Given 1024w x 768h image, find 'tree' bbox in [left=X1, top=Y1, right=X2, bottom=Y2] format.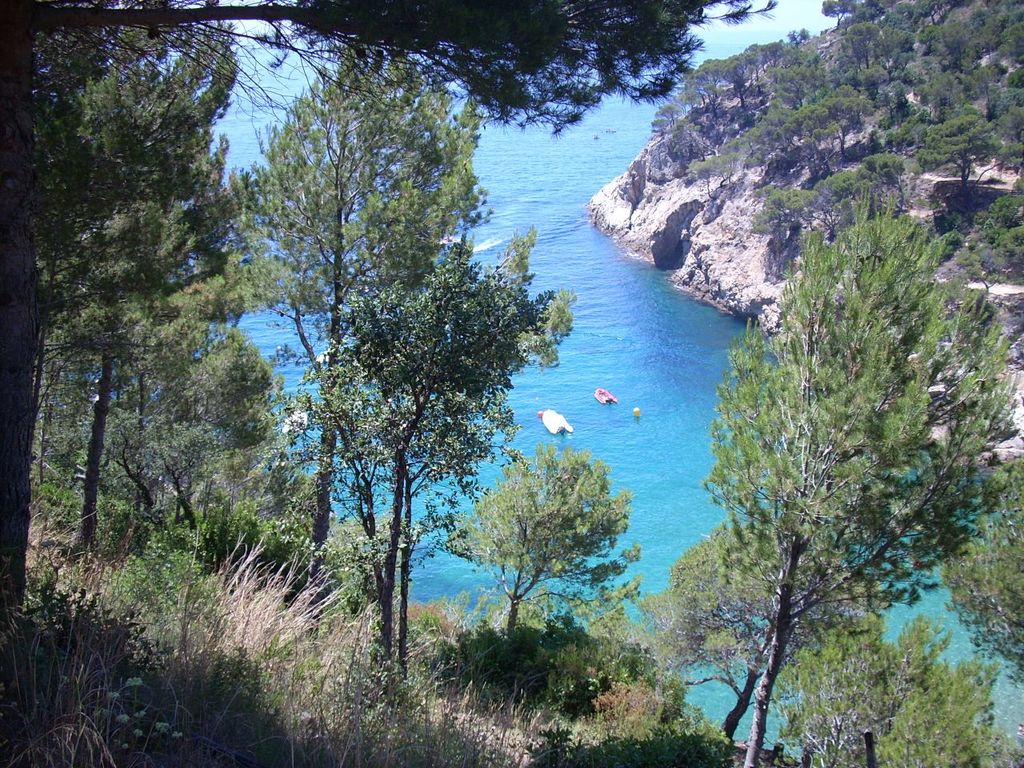
[left=639, top=517, right=890, bottom=731].
